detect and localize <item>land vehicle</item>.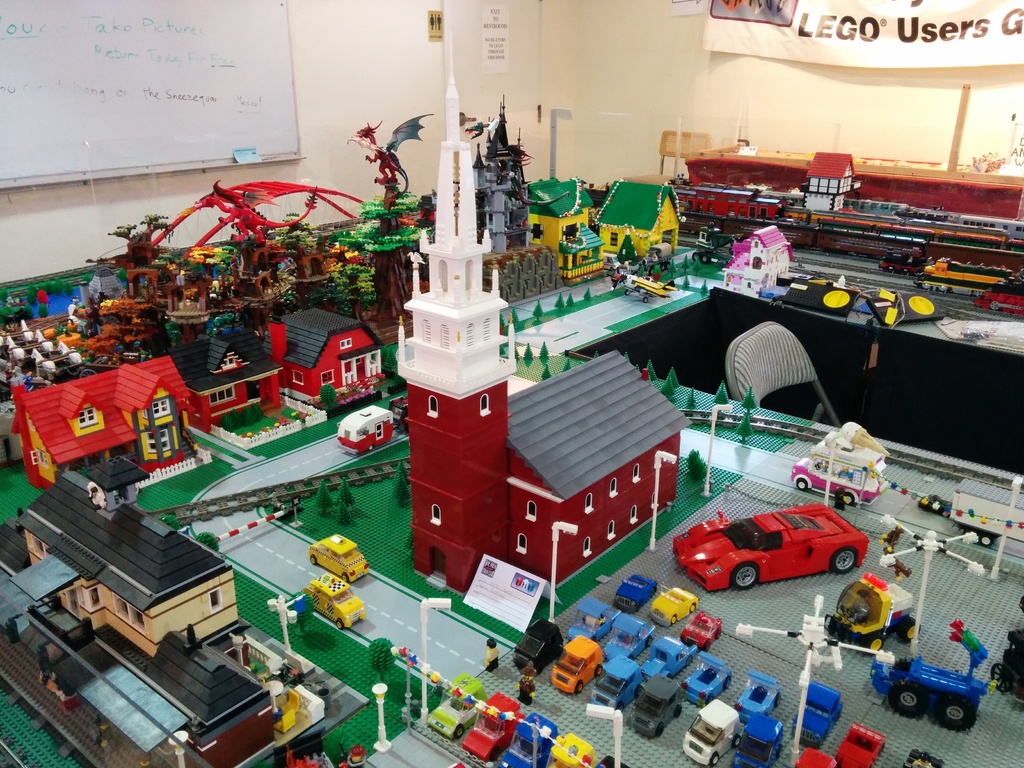
Localized at x1=819 y1=219 x2=1023 y2=253.
